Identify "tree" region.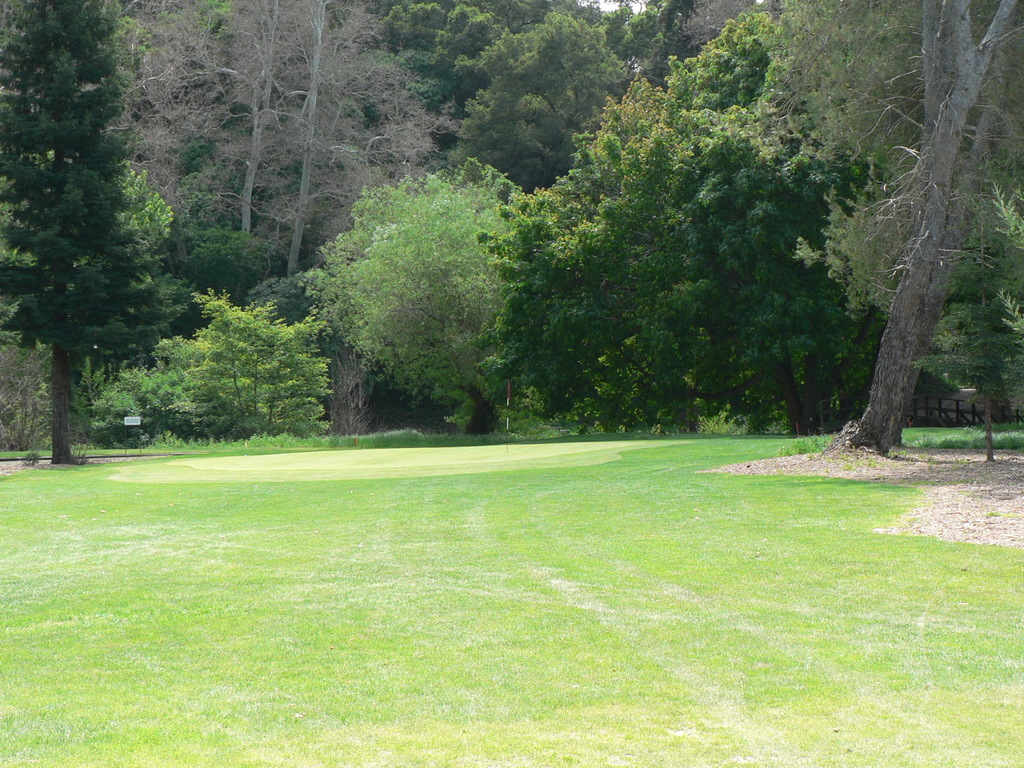
Region: 910 168 1023 458.
